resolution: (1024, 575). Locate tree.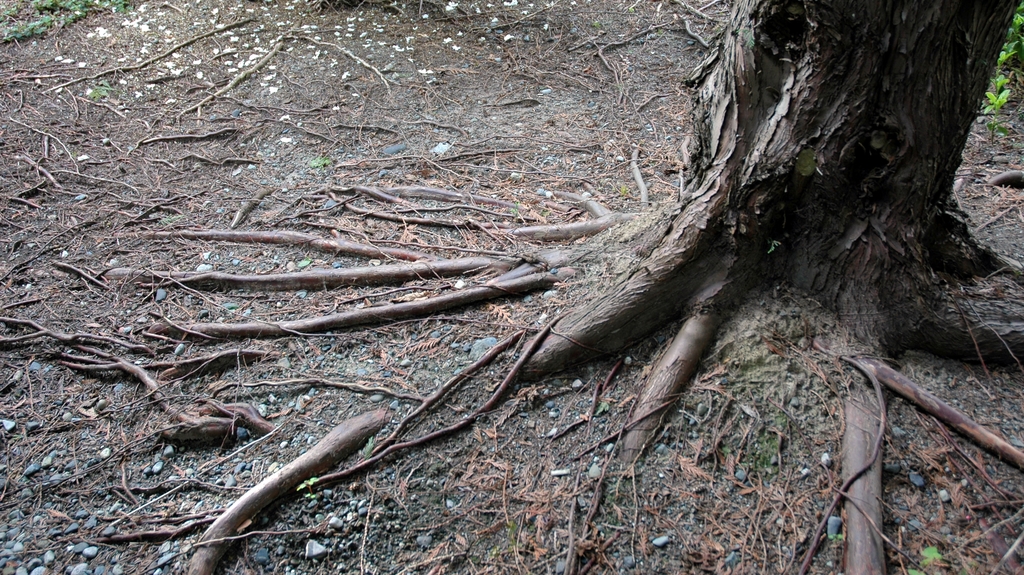
bbox(0, 0, 1023, 574).
